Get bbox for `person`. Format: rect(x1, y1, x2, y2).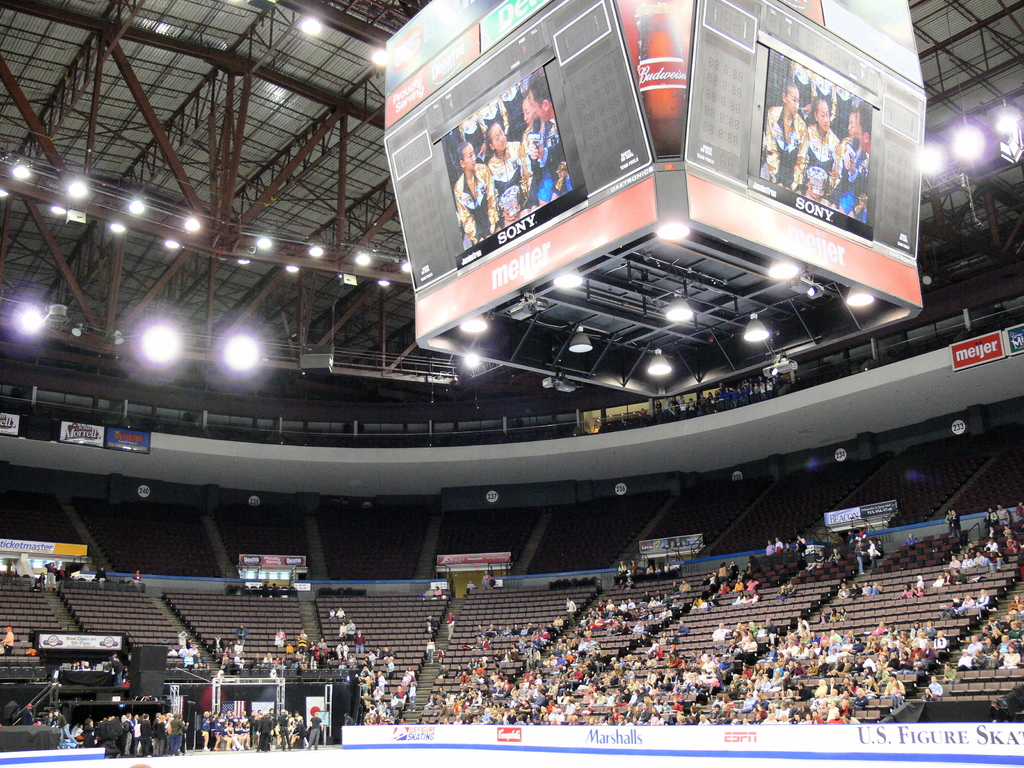
rect(942, 504, 966, 536).
